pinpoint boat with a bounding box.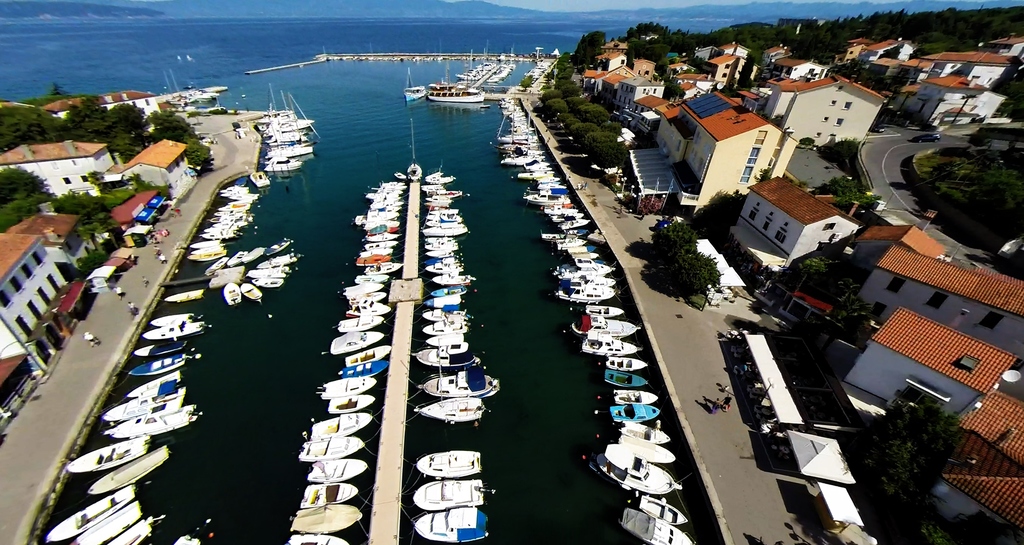
left=408, top=480, right=481, bottom=514.
